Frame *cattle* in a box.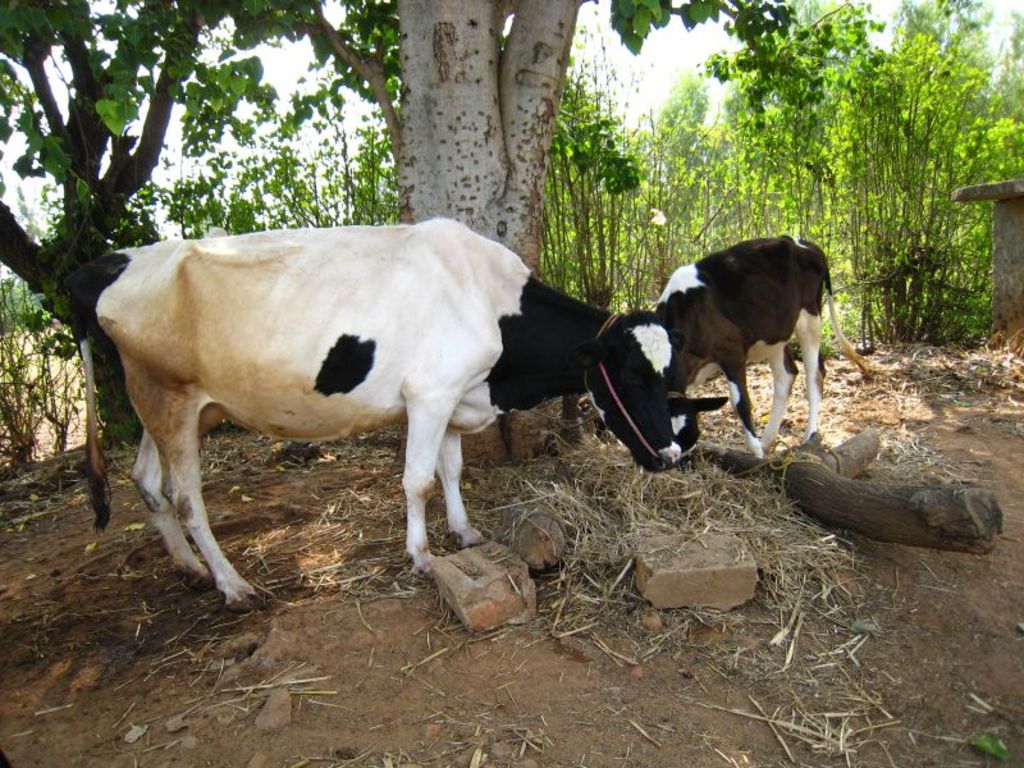
63/219/684/602.
